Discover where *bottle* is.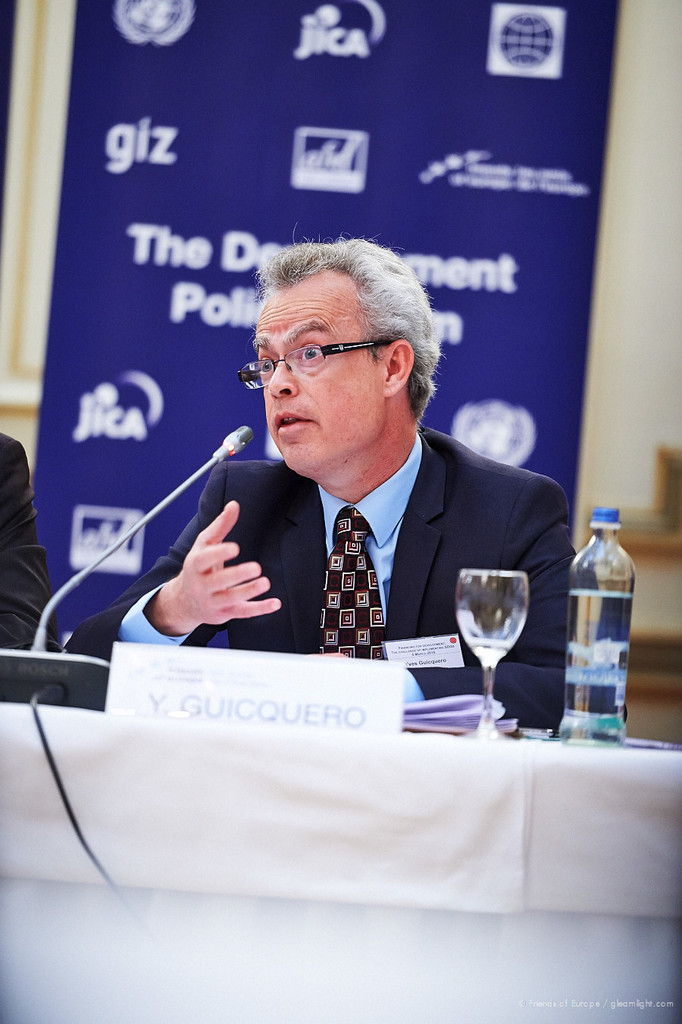
Discovered at bbox=(556, 507, 639, 737).
